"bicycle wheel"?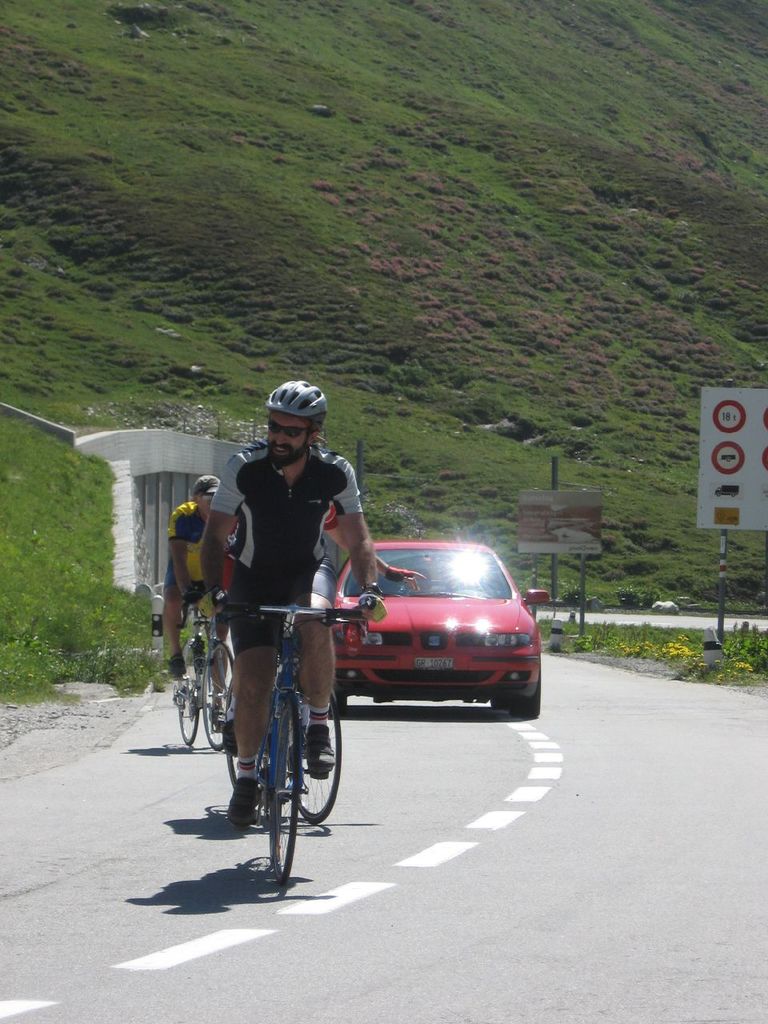
detection(293, 688, 346, 827)
